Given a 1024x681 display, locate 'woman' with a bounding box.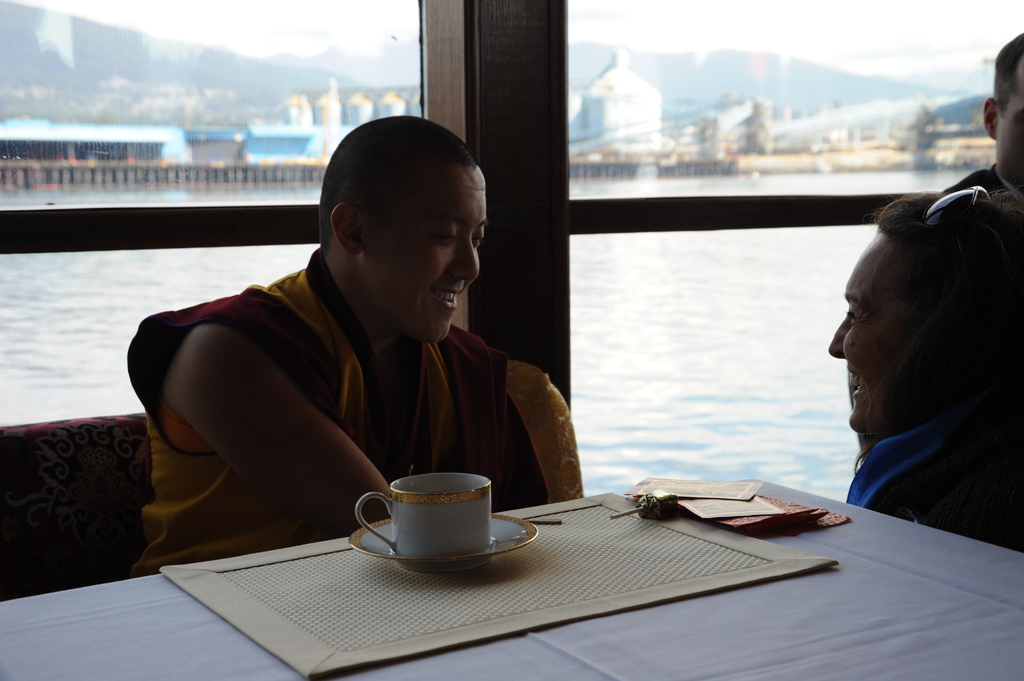
Located: (790,165,1023,551).
